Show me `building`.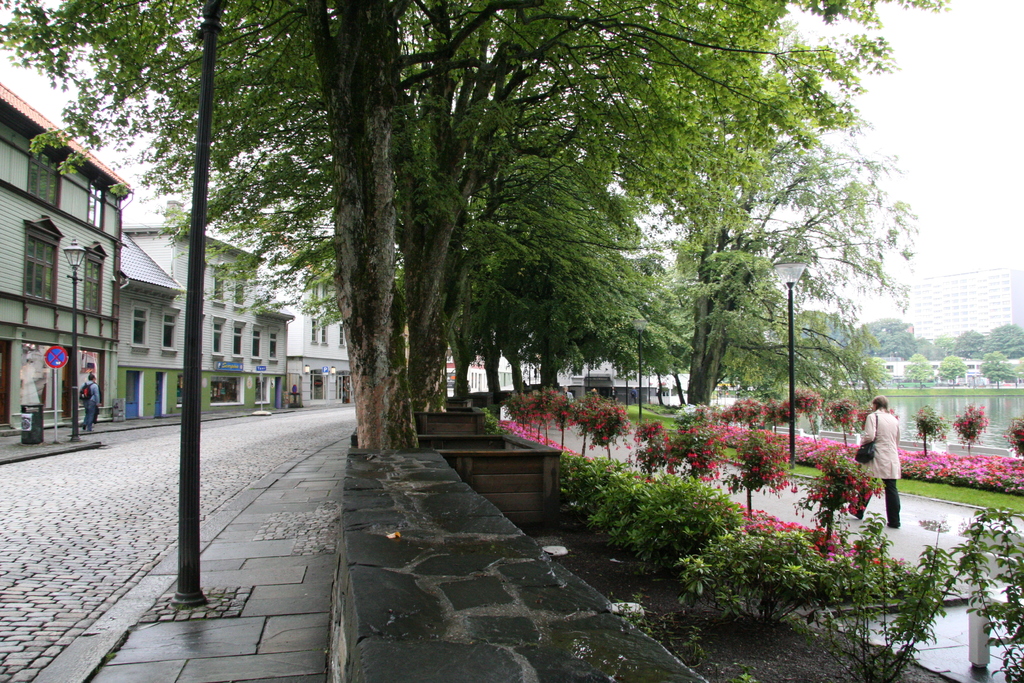
`building` is here: (908, 261, 1023, 338).
